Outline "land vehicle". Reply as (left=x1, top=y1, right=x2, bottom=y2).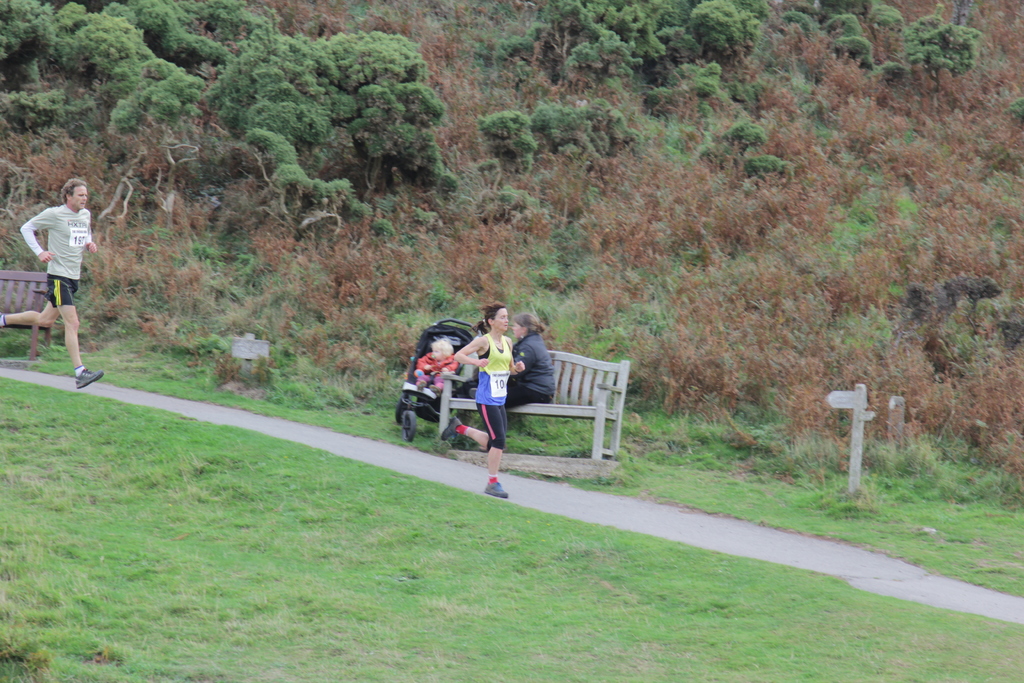
(left=395, top=316, right=474, bottom=440).
